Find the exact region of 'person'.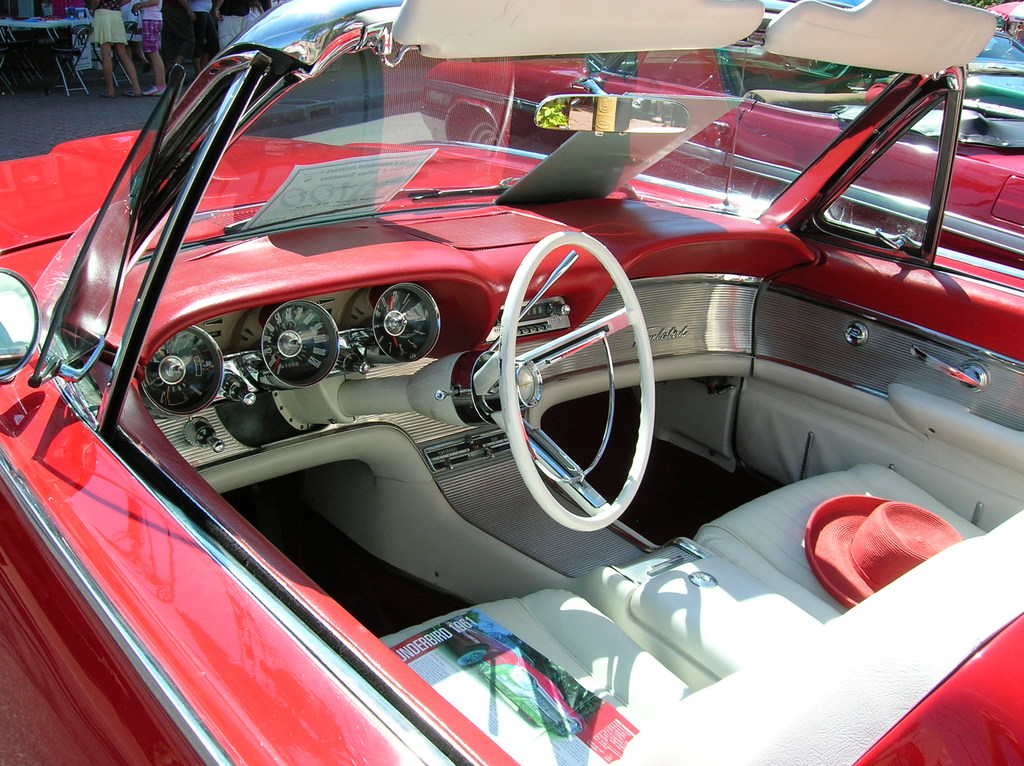
Exact region: [x1=179, y1=0, x2=207, y2=58].
